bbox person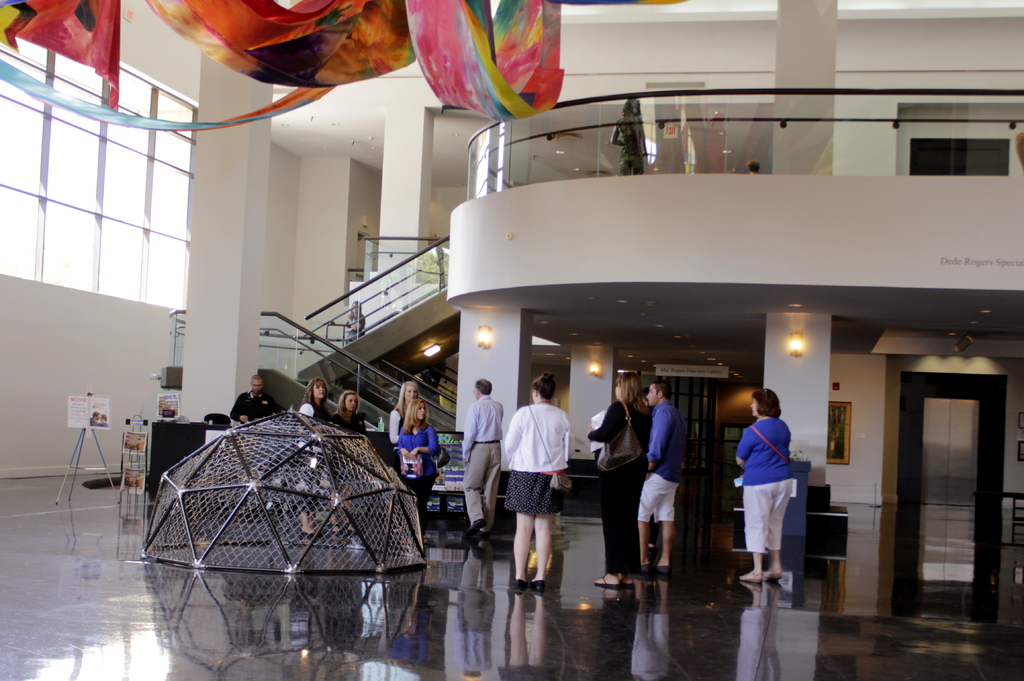
bbox=(326, 387, 371, 461)
